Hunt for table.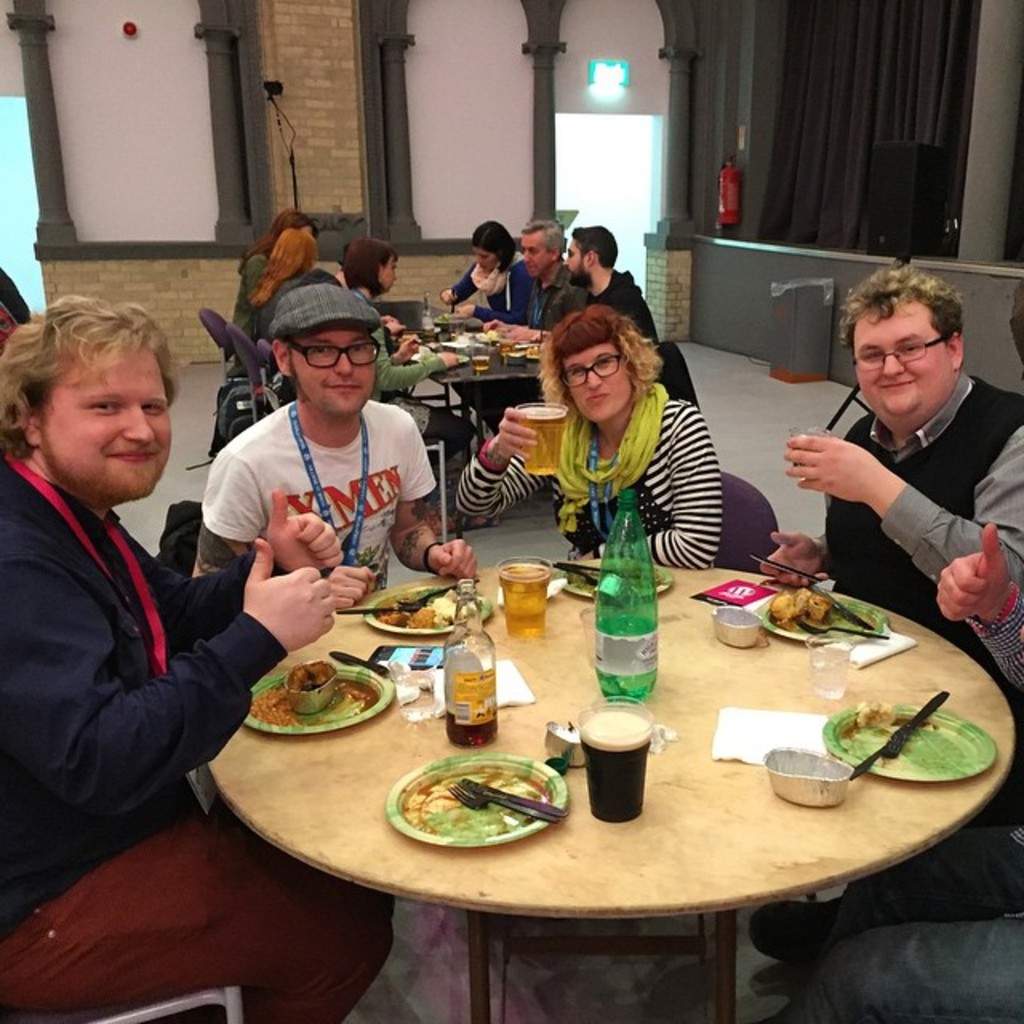
Hunted down at bbox=(368, 299, 546, 534).
